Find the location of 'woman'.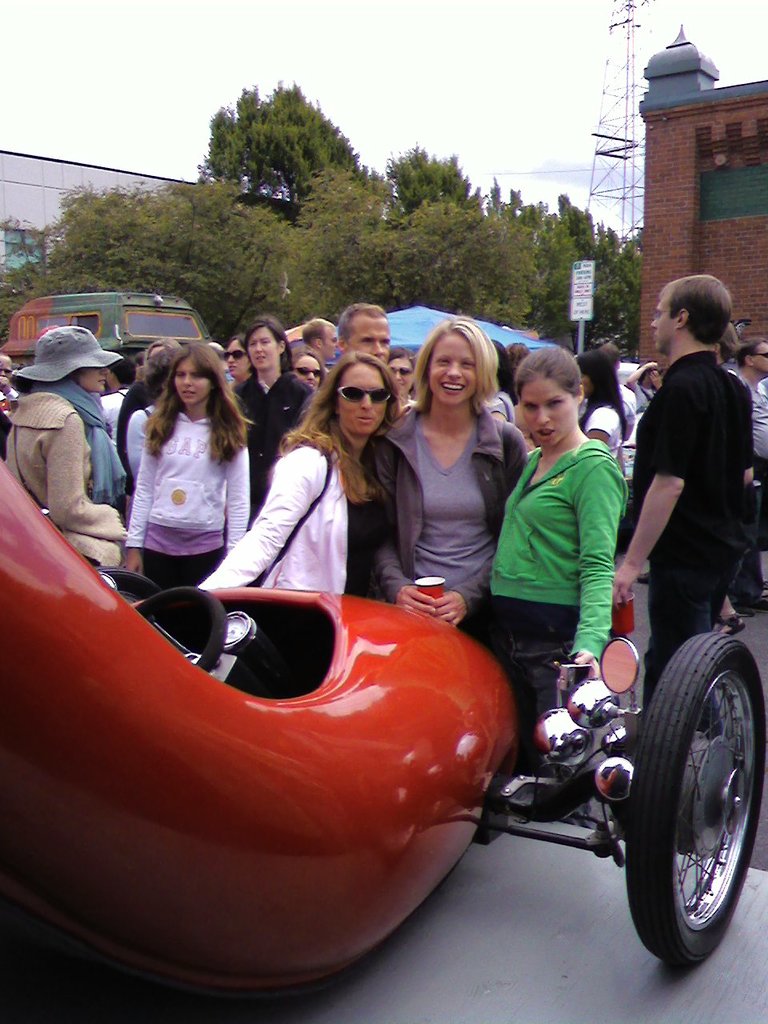
Location: select_region(222, 337, 251, 386).
